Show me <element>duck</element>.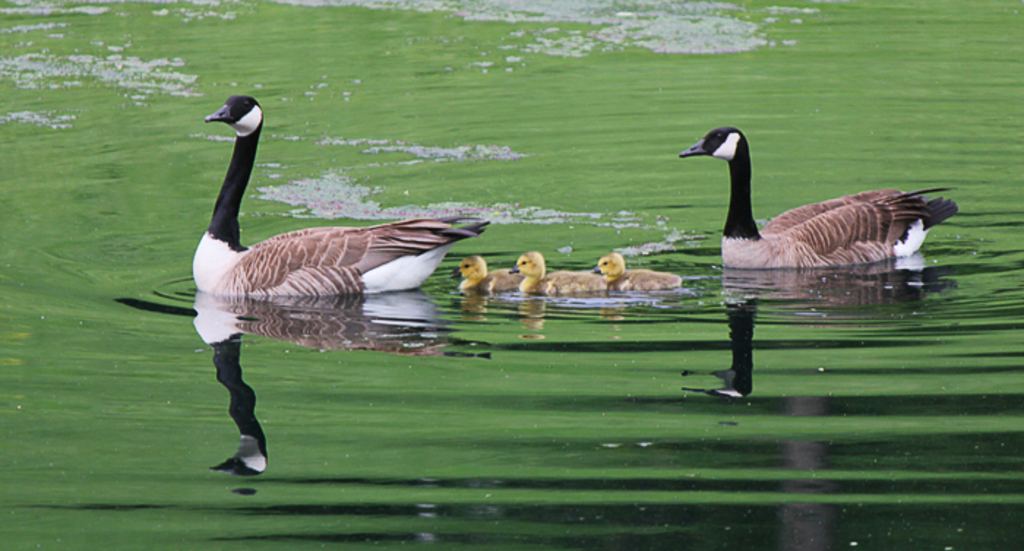
<element>duck</element> is here: <region>677, 123, 971, 270</region>.
